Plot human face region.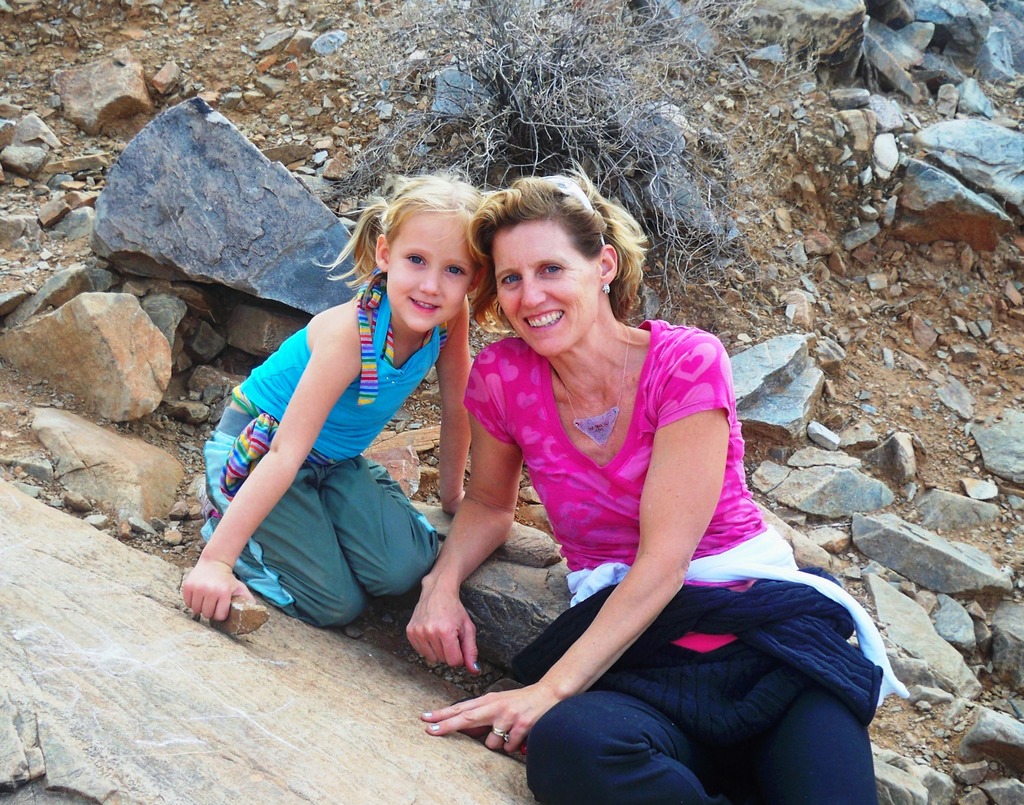
Plotted at <region>493, 211, 601, 354</region>.
